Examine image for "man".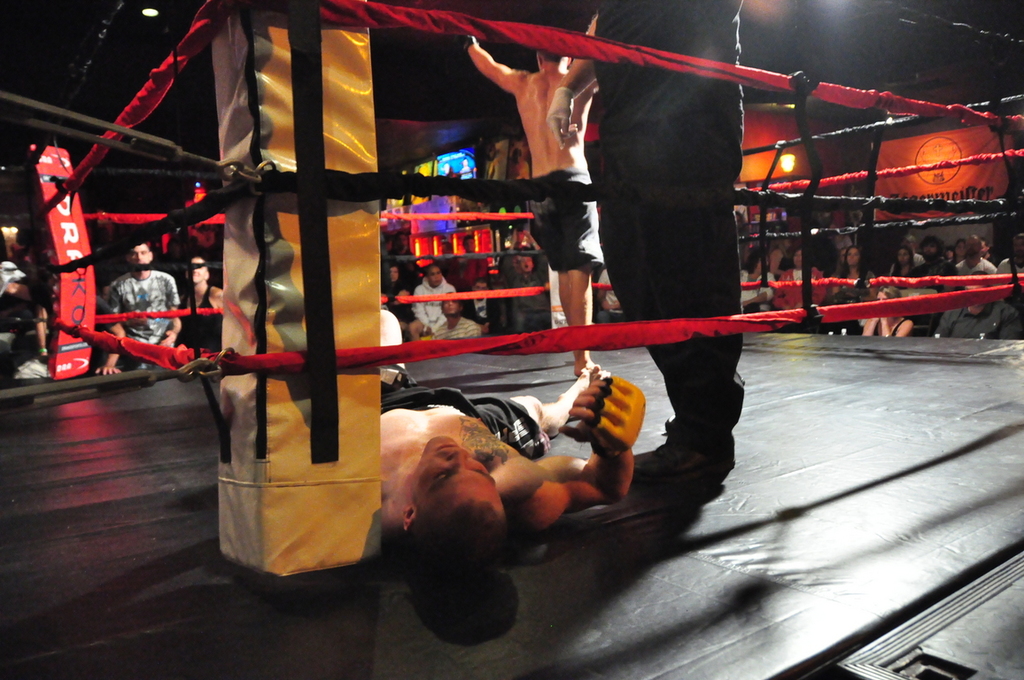
Examination result: [x1=106, y1=237, x2=190, y2=373].
